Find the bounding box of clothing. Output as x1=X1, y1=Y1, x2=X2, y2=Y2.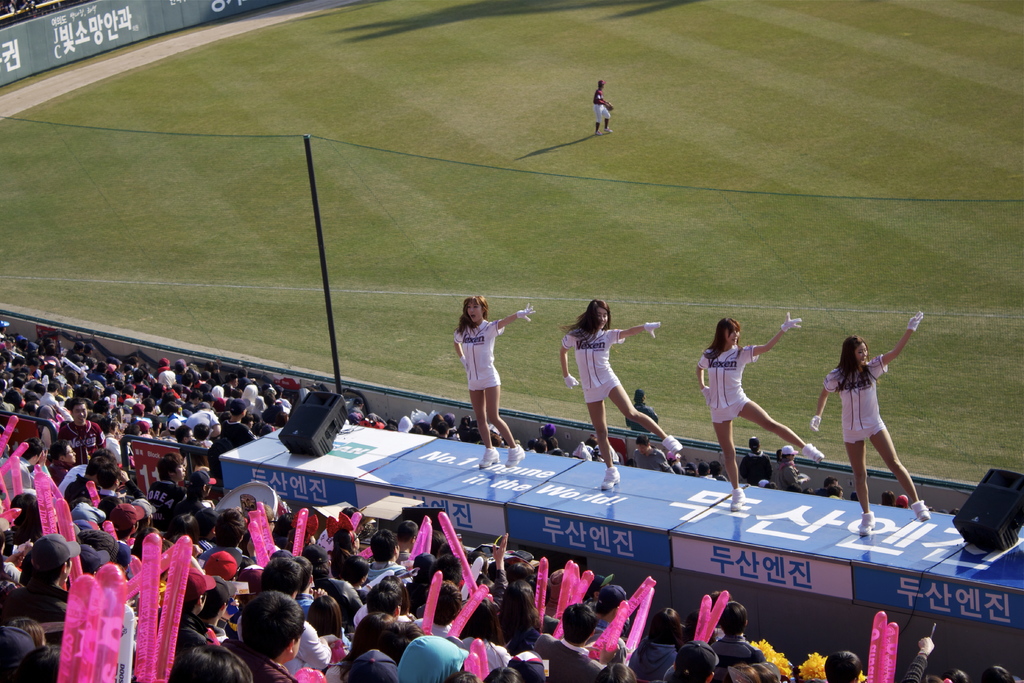
x1=819, y1=365, x2=884, y2=444.
